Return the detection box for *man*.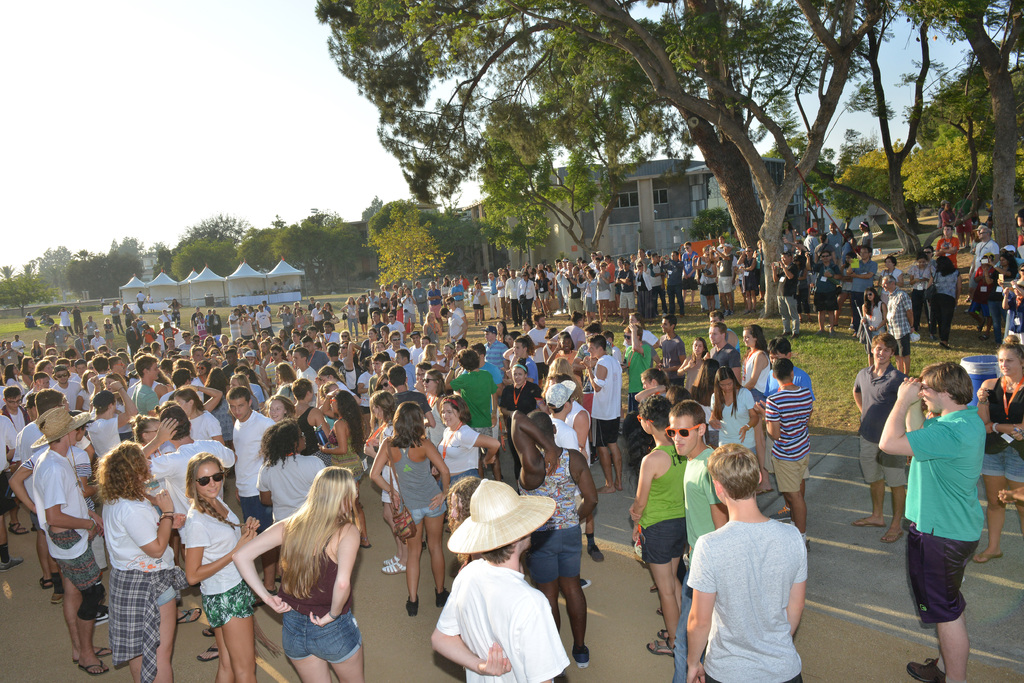
left=209, top=309, right=222, bottom=335.
